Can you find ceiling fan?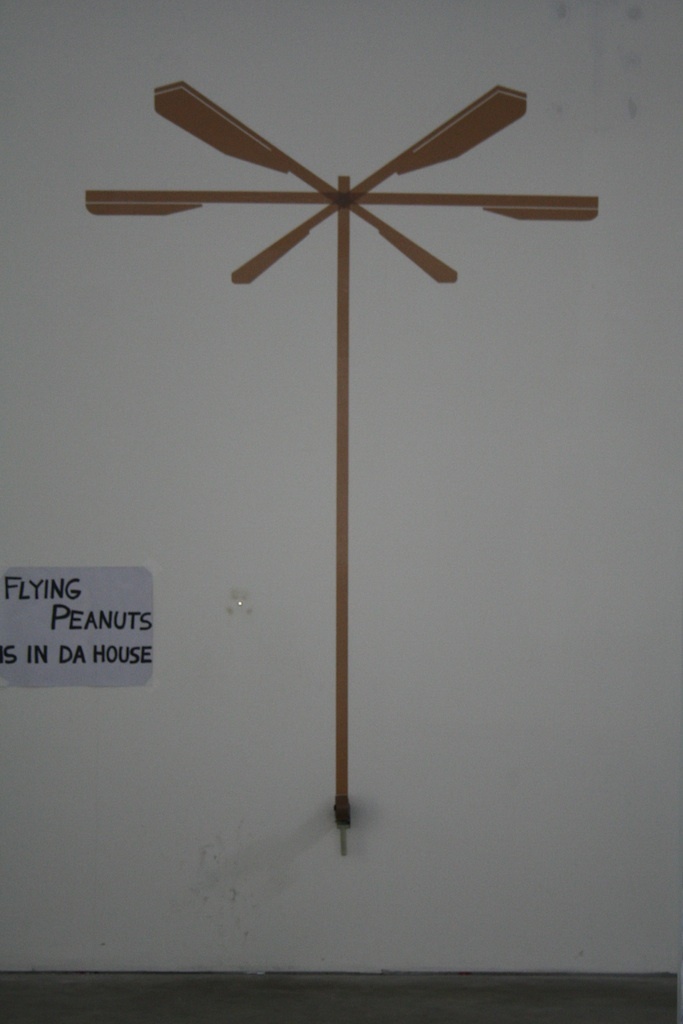
Yes, bounding box: detection(83, 83, 599, 286).
